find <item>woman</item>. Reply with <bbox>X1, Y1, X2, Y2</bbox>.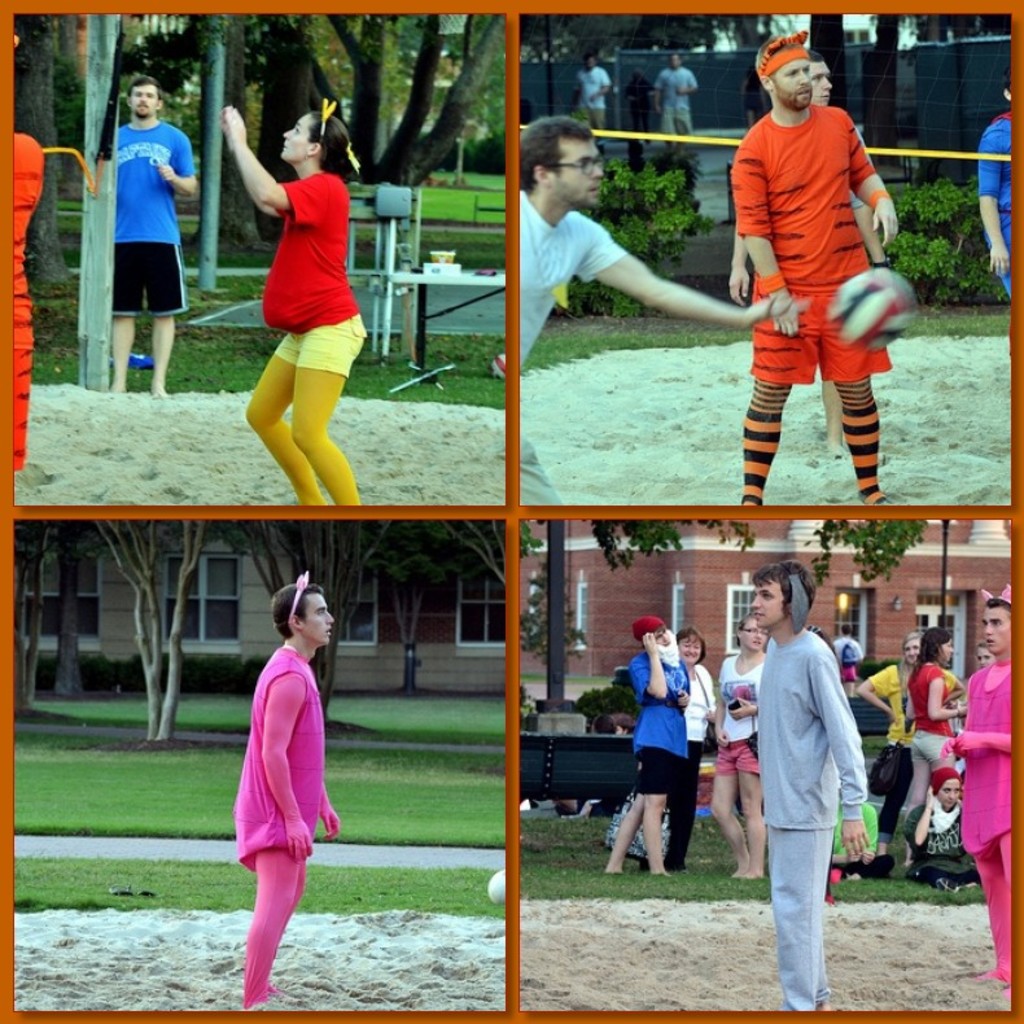
<bbox>226, 100, 380, 509</bbox>.
